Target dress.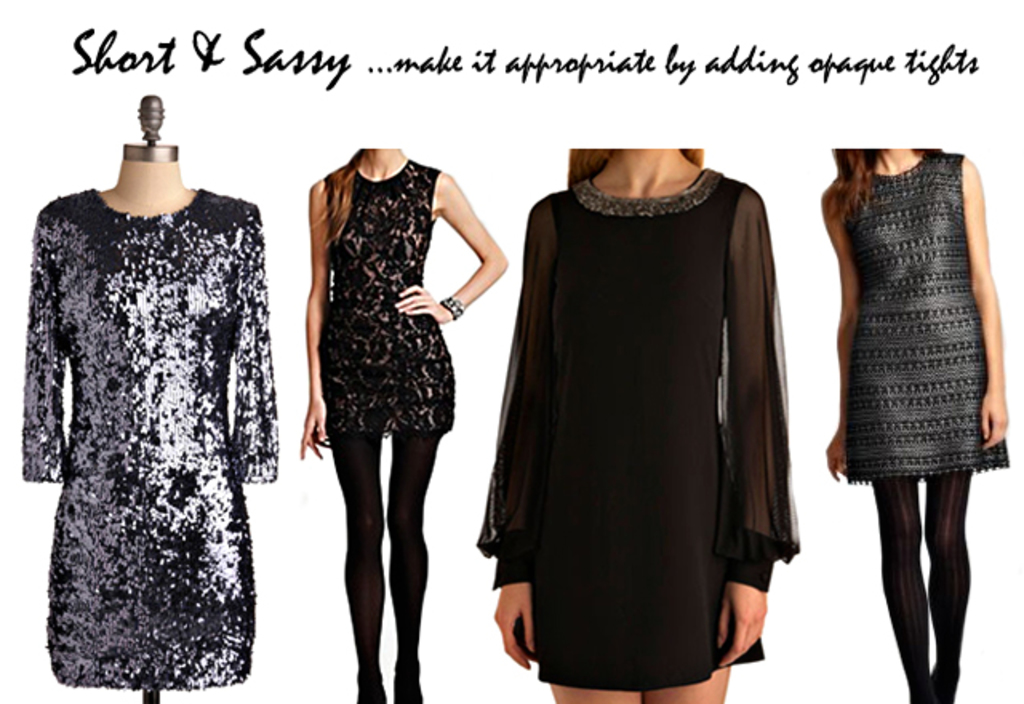
Target region: rect(304, 155, 461, 435).
